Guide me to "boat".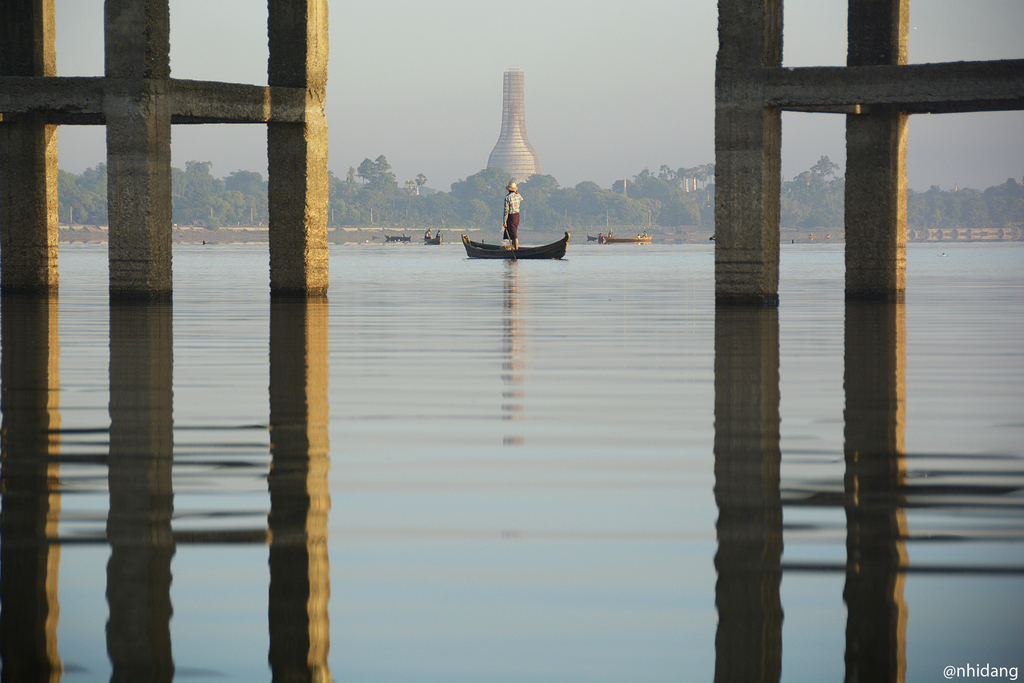
Guidance: [x1=454, y1=184, x2=576, y2=261].
